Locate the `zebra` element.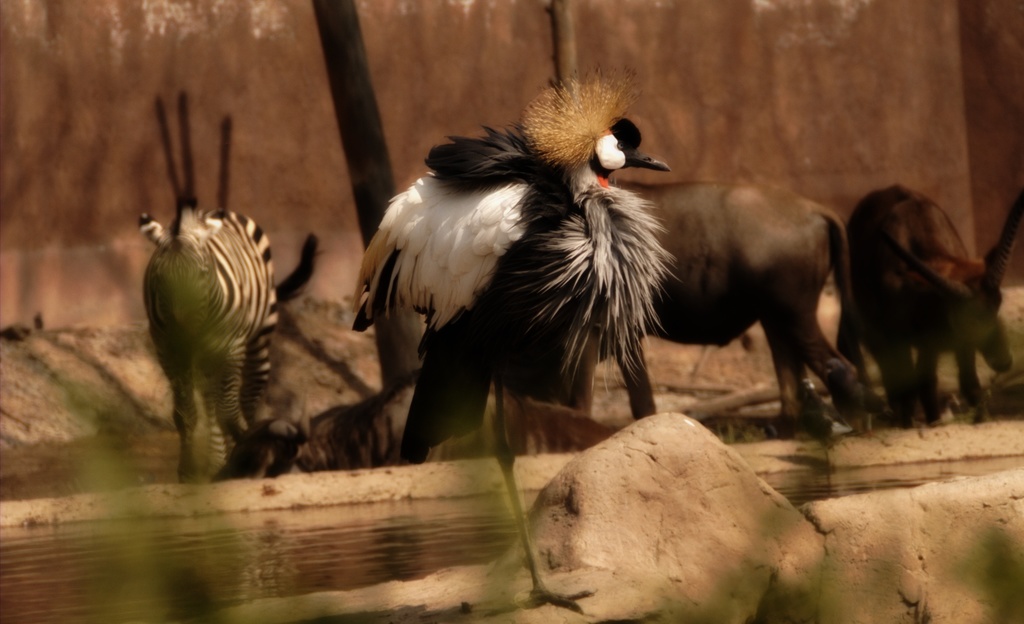
Element bbox: region(138, 206, 278, 480).
